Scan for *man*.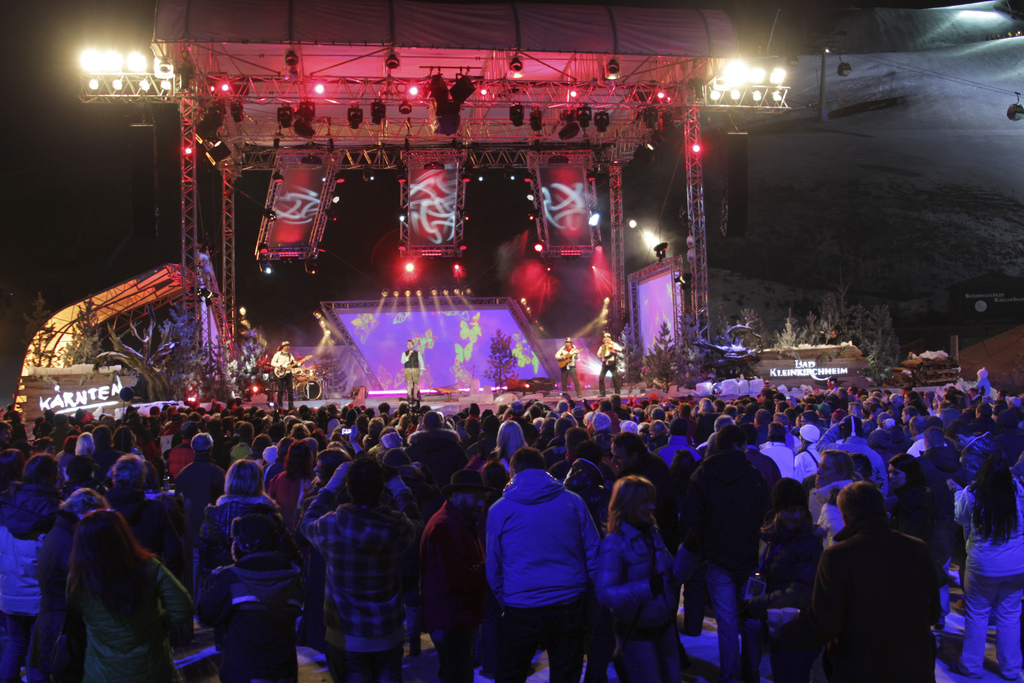
Scan result: {"left": 594, "top": 325, "right": 630, "bottom": 393}.
